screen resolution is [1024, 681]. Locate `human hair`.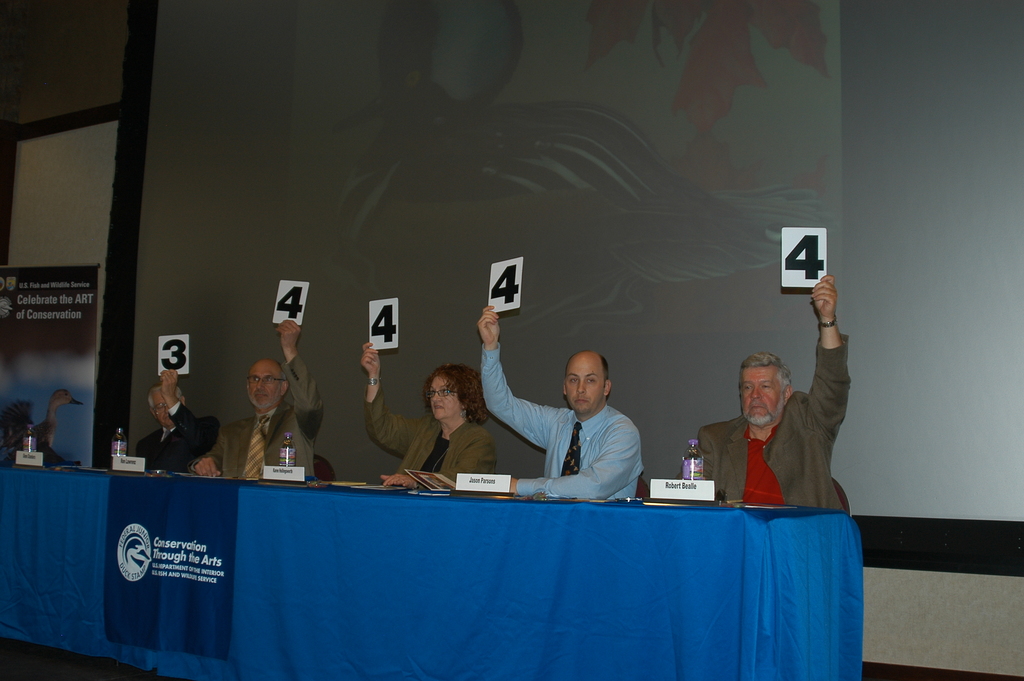
(x1=173, y1=386, x2=185, y2=401).
